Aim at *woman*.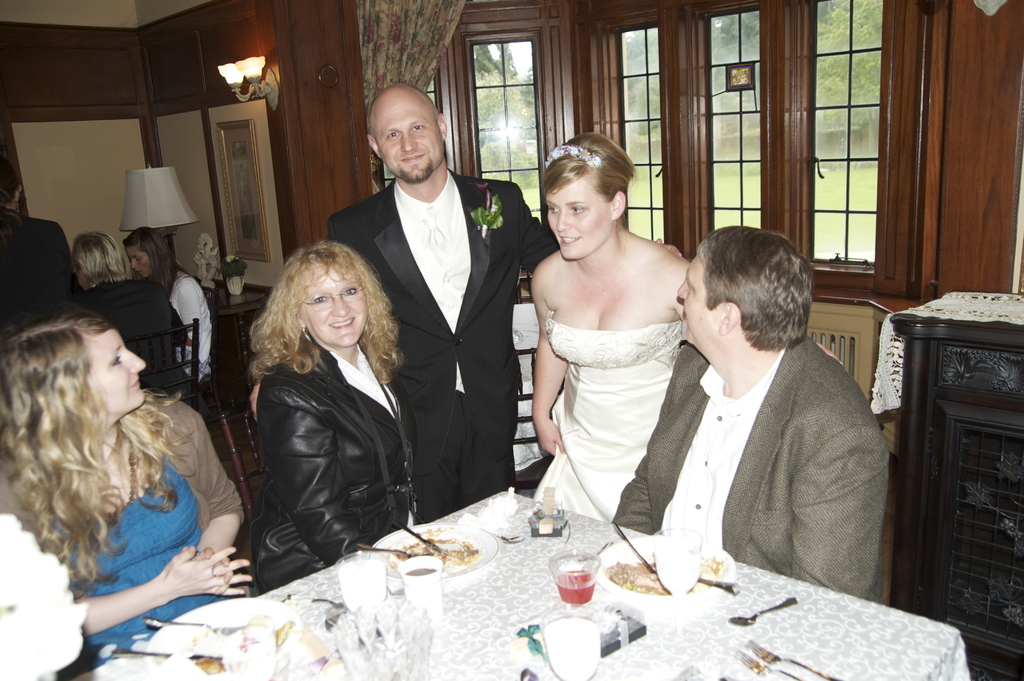
Aimed at x1=518, y1=141, x2=719, y2=565.
